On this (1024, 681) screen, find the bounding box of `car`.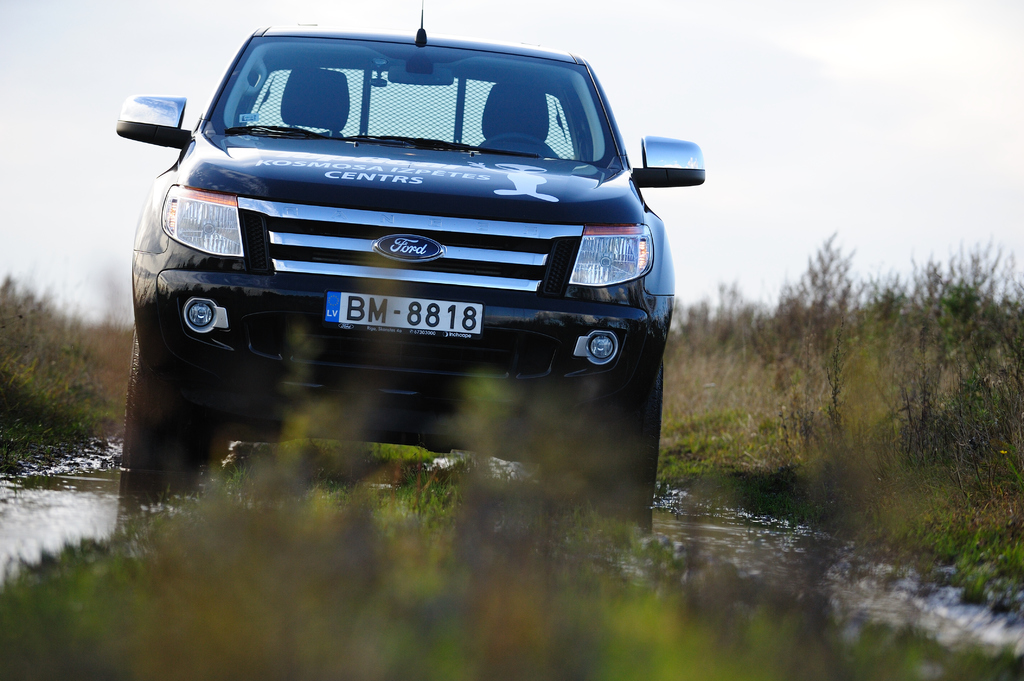
Bounding box: (left=111, top=0, right=712, bottom=492).
